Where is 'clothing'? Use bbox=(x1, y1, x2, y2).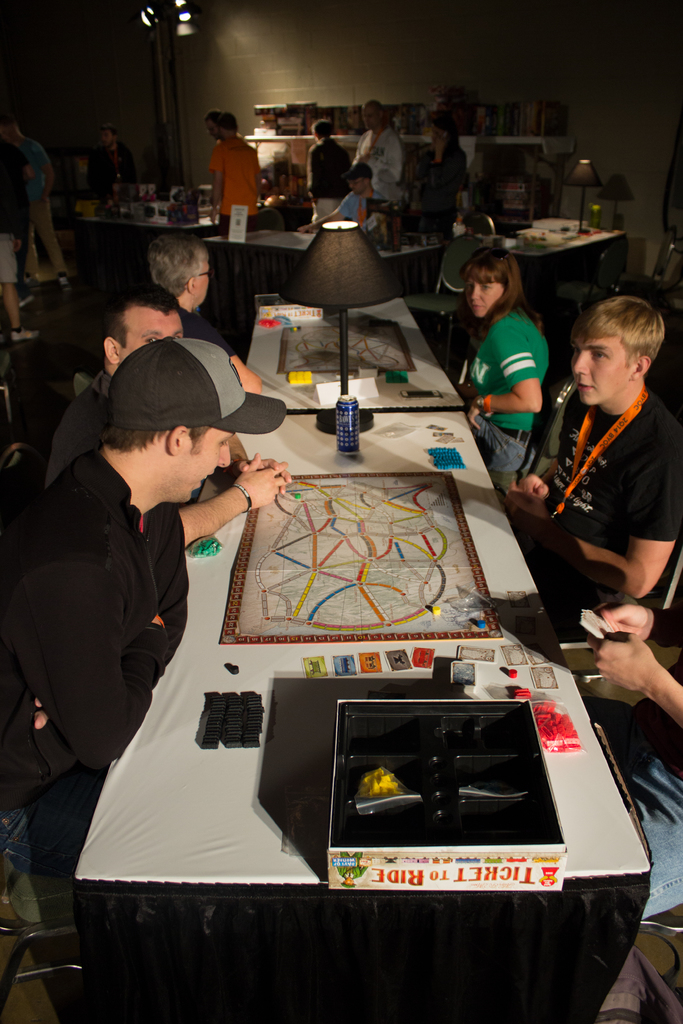
bbox=(0, 140, 31, 281).
